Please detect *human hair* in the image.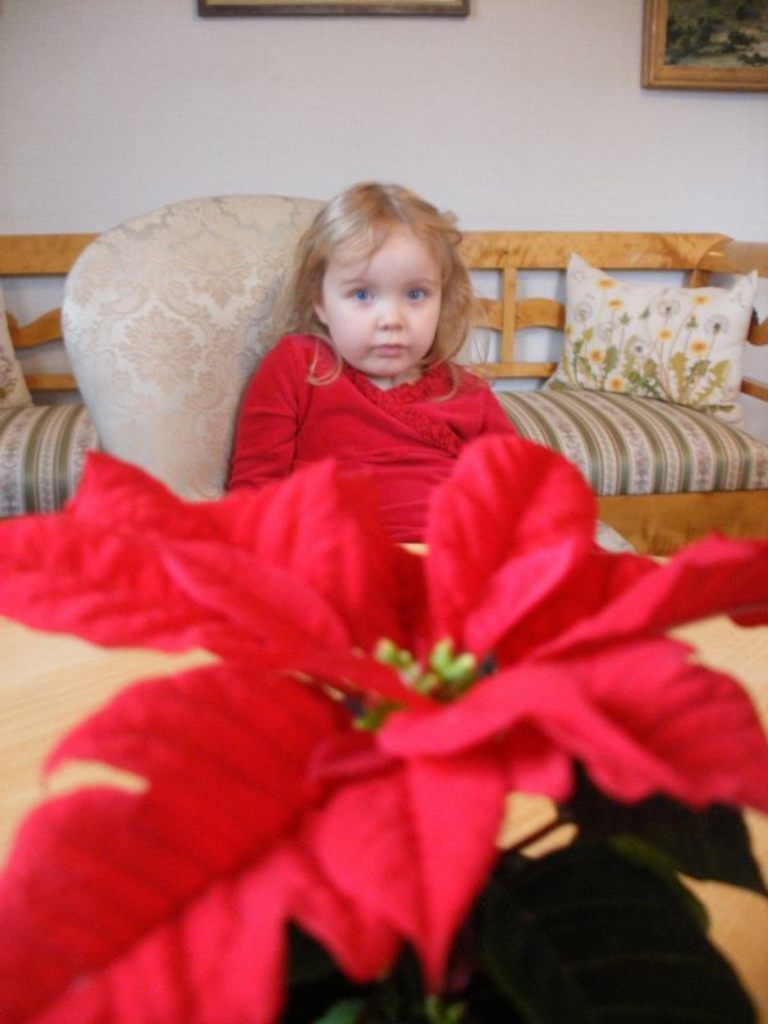
(287,169,472,366).
